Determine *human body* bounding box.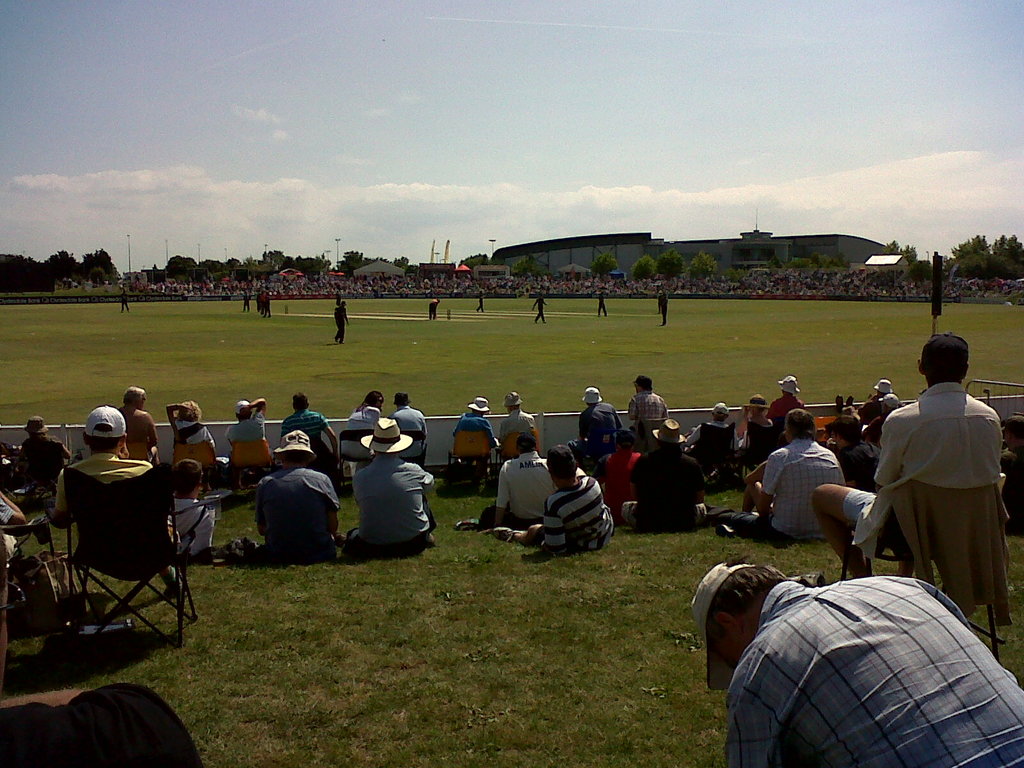
Determined: [571, 403, 616, 452].
